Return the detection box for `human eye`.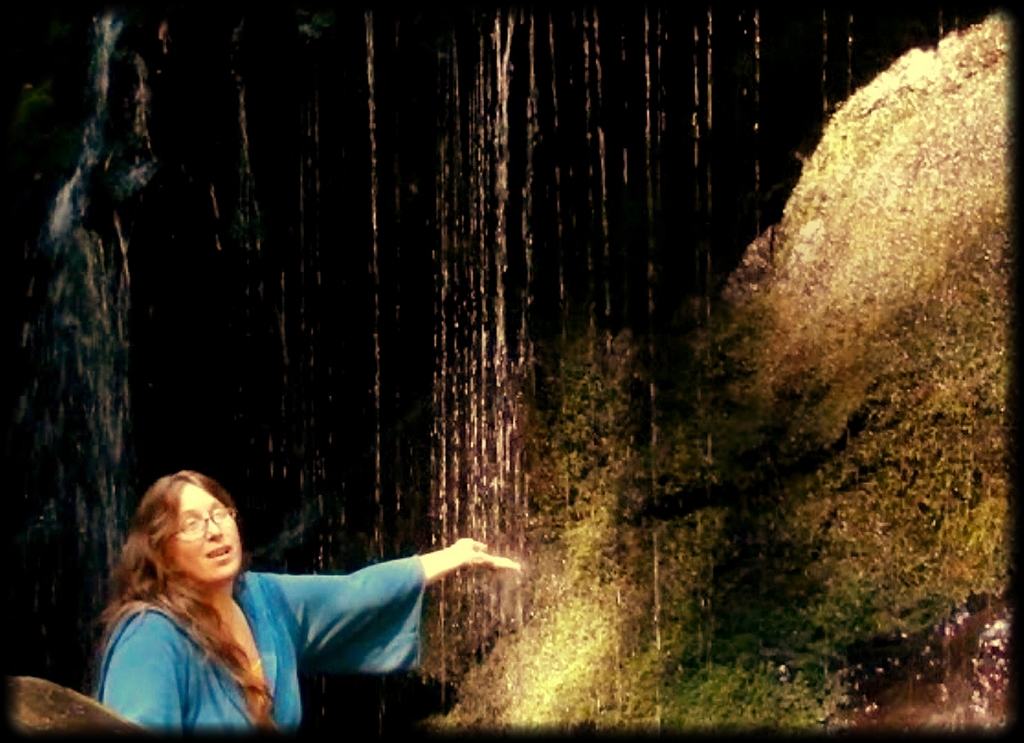
(x1=213, y1=504, x2=228, y2=517).
